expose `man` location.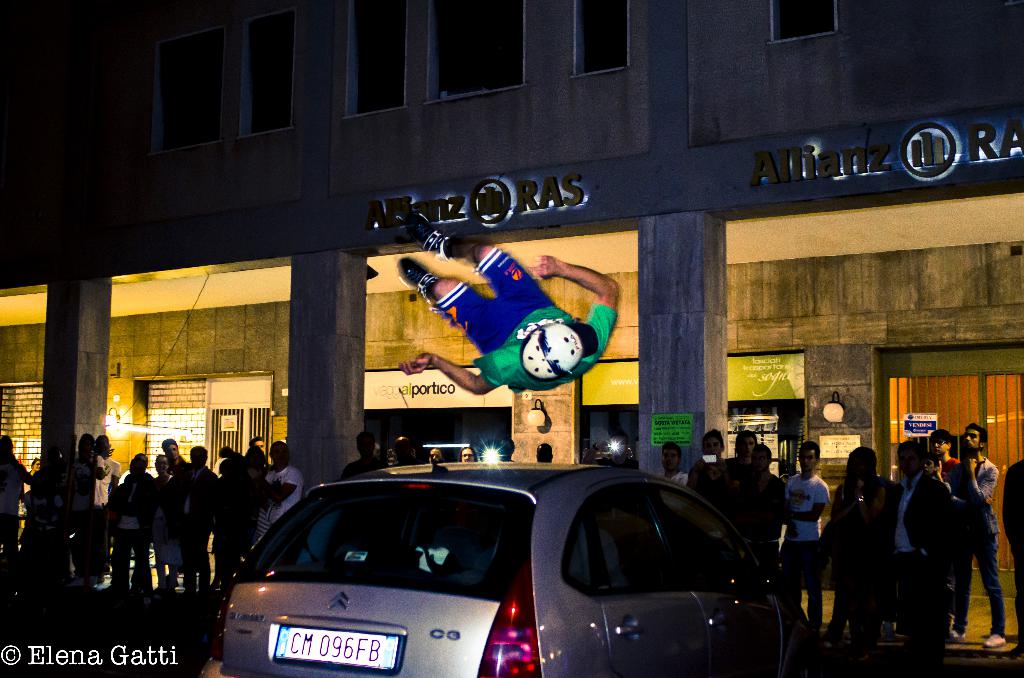
Exposed at <bbox>929, 428, 959, 472</bbox>.
